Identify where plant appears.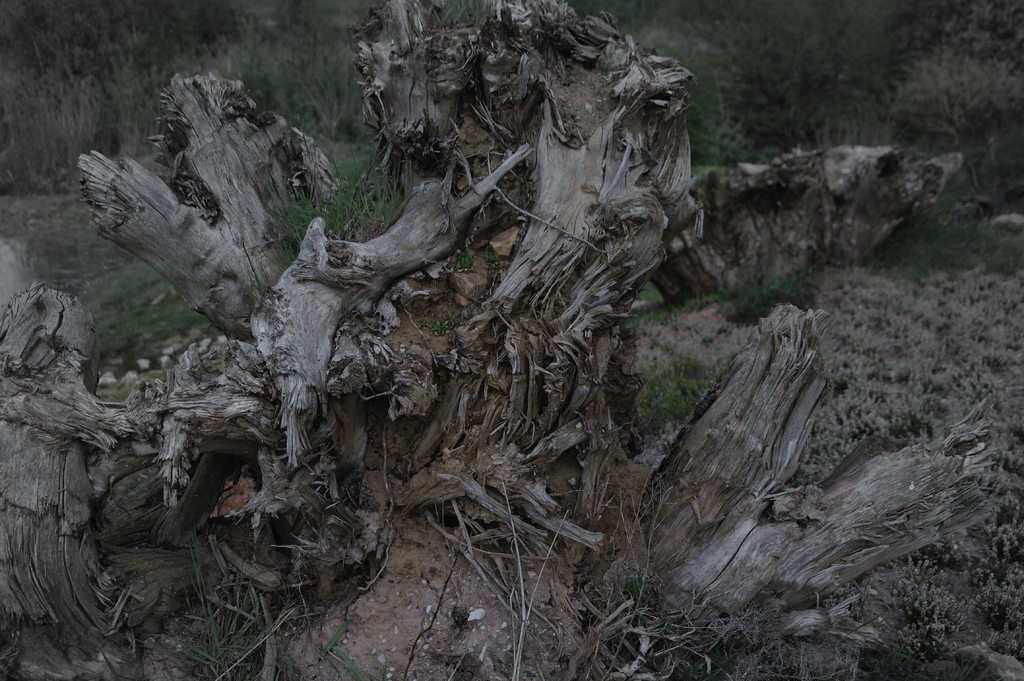
Appears at rect(239, 145, 436, 297).
